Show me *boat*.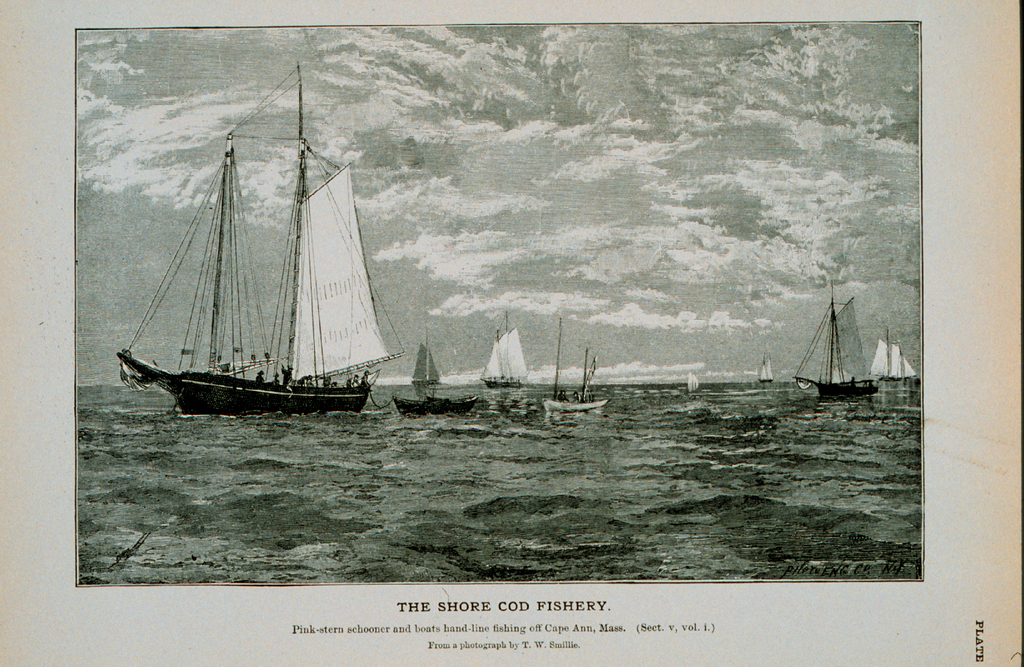
*boat* is here: [left=684, top=370, right=694, bottom=395].
